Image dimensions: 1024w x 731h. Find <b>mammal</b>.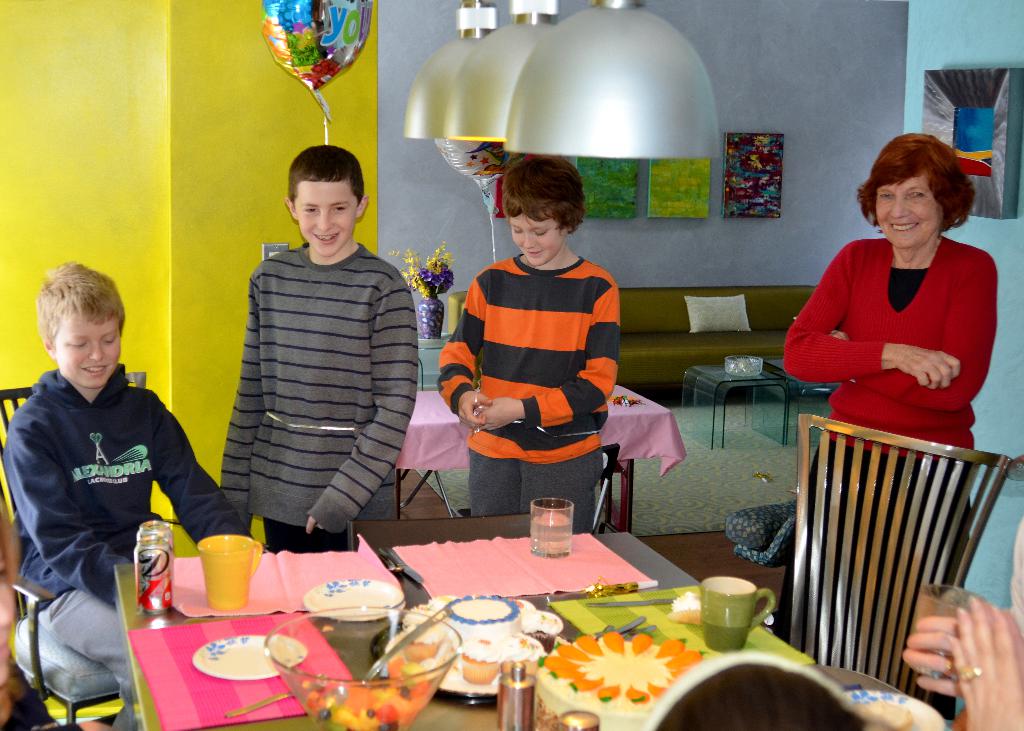
detection(5, 258, 253, 730).
